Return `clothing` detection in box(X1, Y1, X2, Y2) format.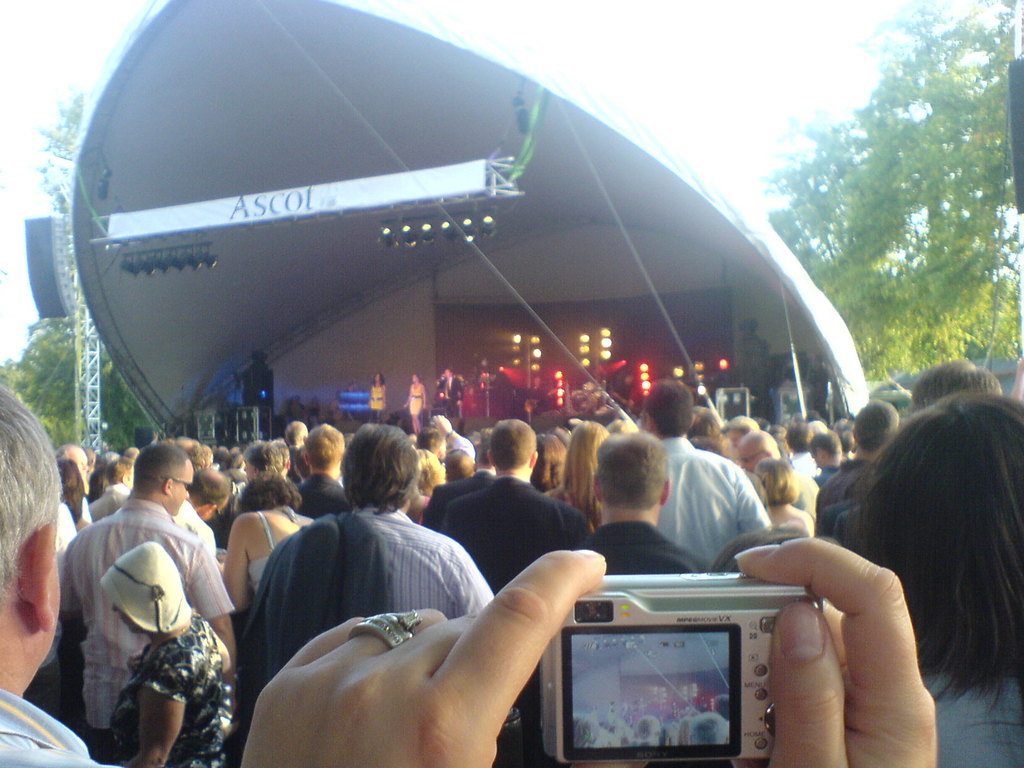
box(792, 450, 820, 494).
